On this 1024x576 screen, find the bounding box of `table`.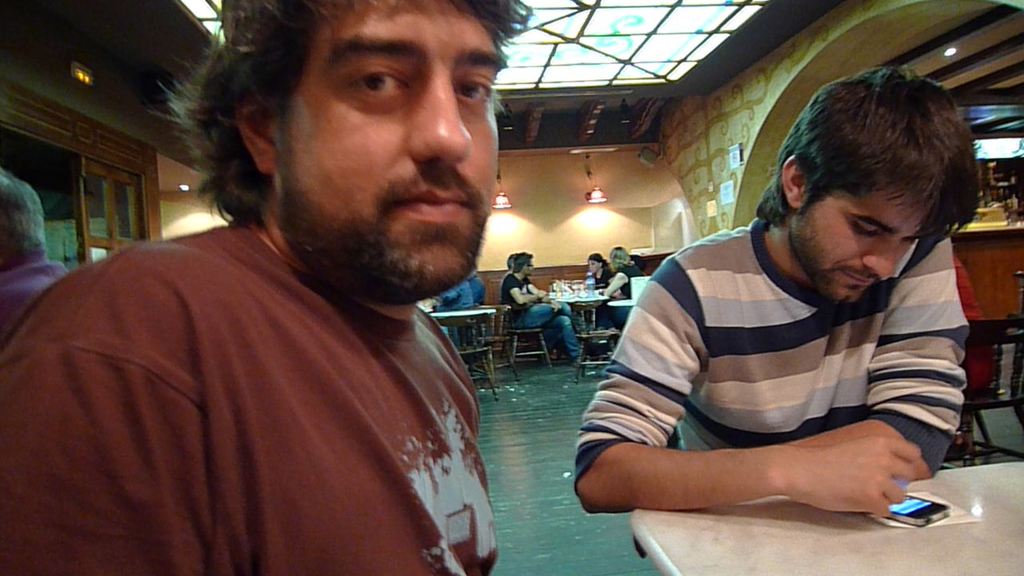
Bounding box: locate(435, 307, 511, 397).
